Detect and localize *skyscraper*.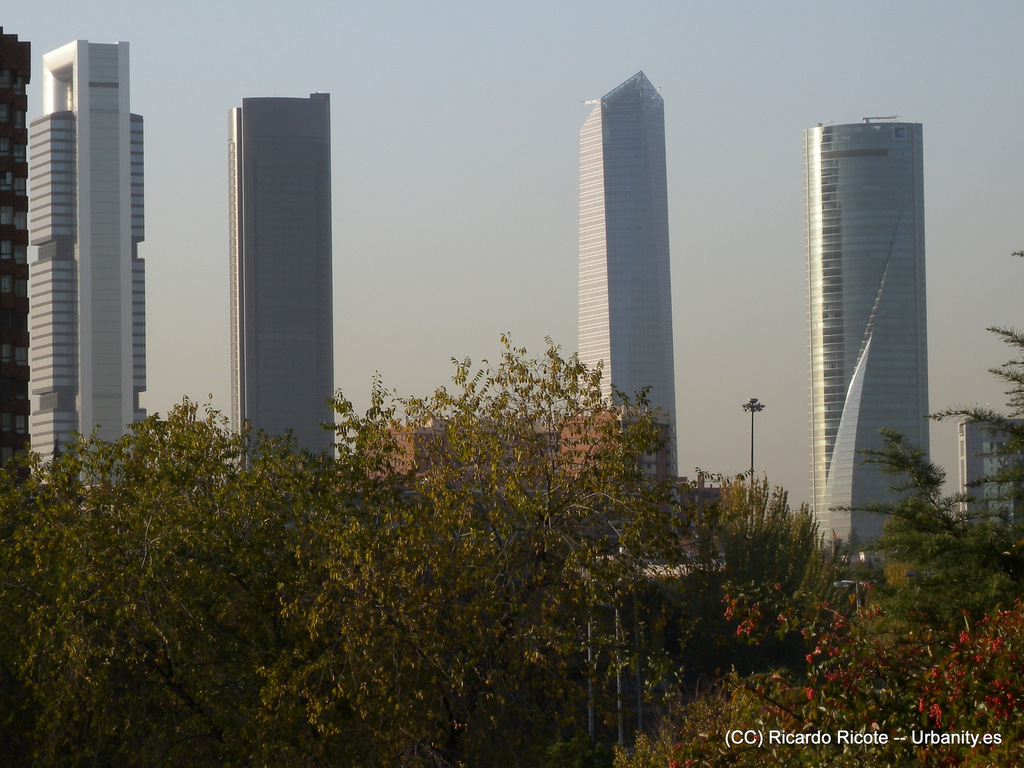
Localized at [570,69,684,516].
